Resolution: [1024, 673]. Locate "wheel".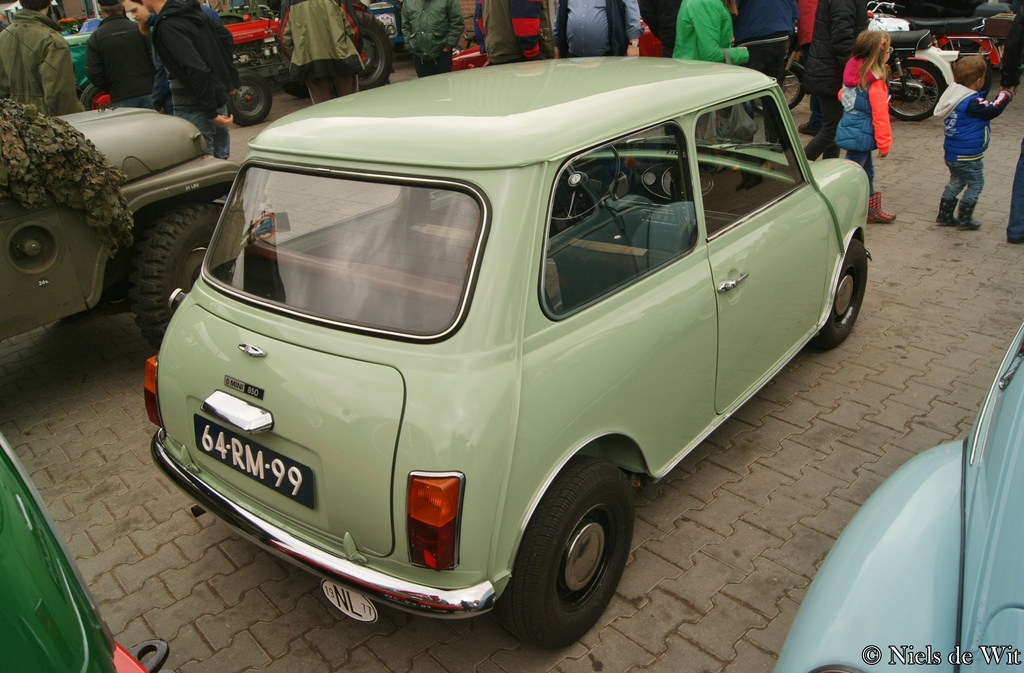
bbox=(224, 65, 276, 124).
